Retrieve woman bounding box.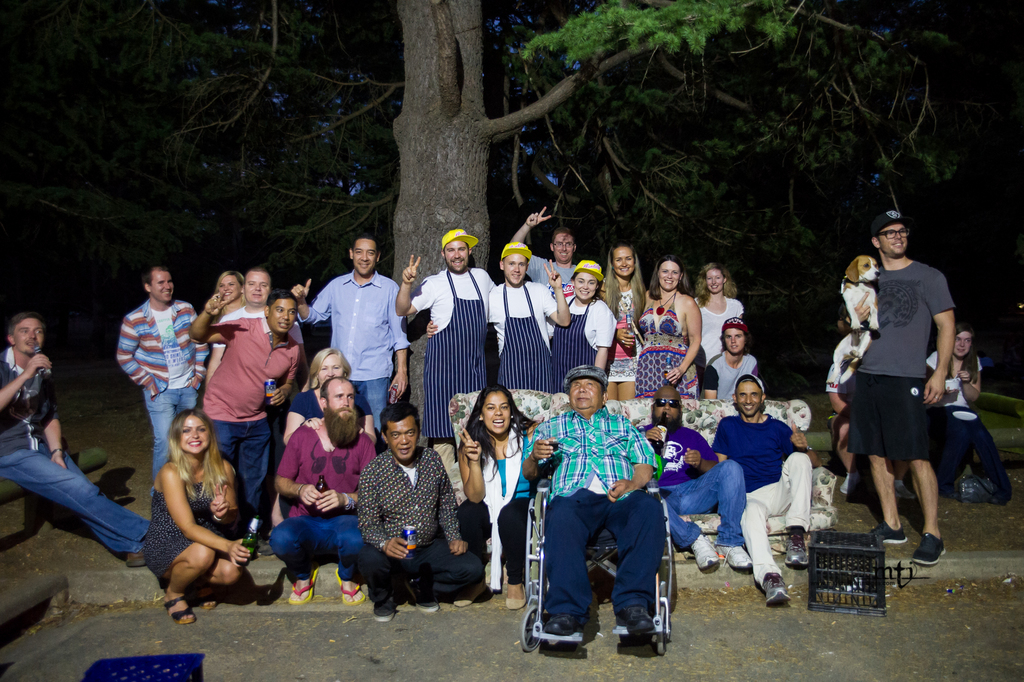
Bounding box: box=[601, 242, 644, 398].
